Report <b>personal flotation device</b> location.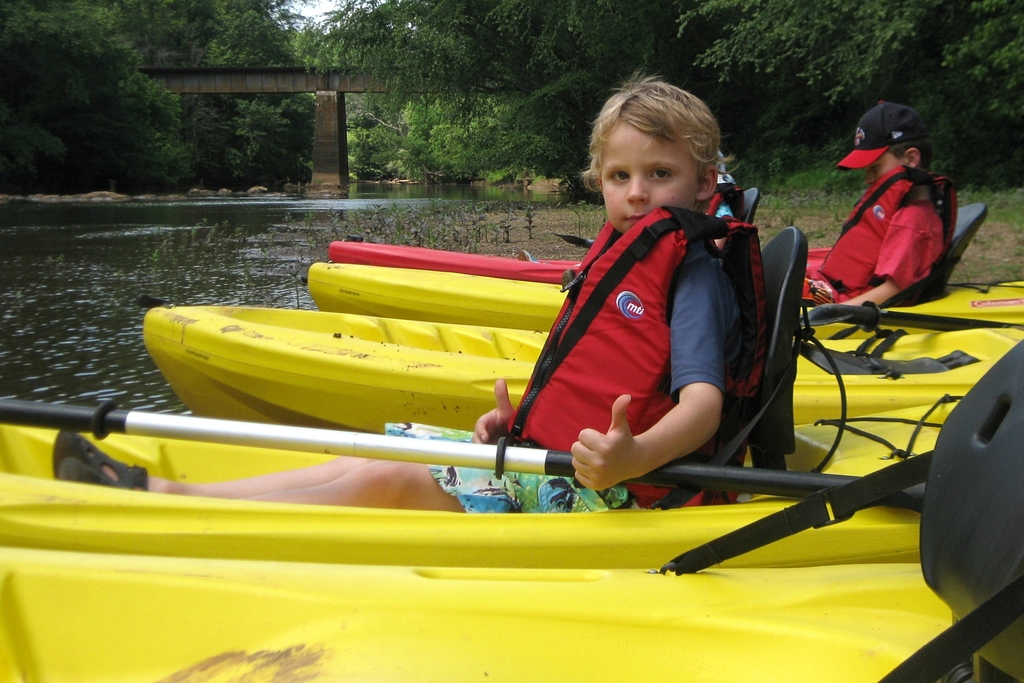
Report: left=508, top=209, right=771, bottom=508.
